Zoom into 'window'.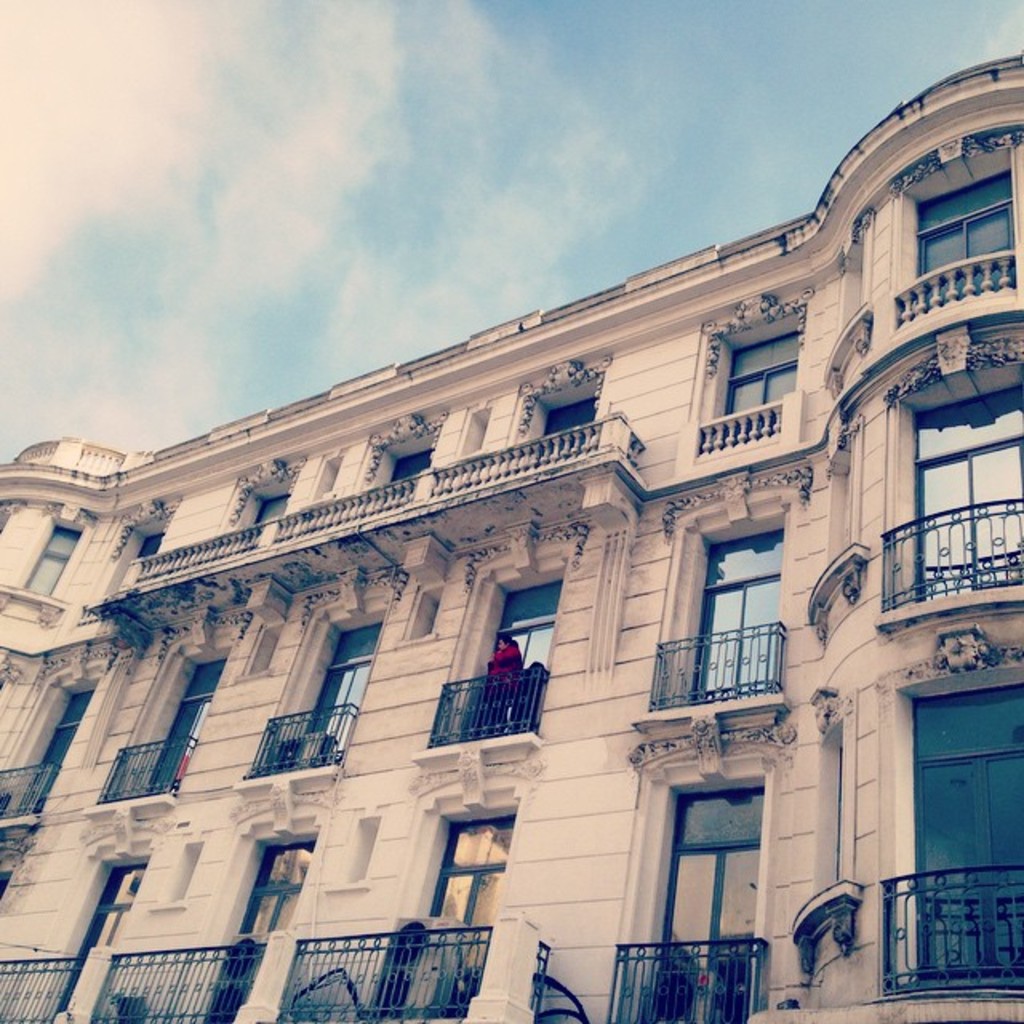
Zoom target: (left=922, top=669, right=1022, bottom=968).
